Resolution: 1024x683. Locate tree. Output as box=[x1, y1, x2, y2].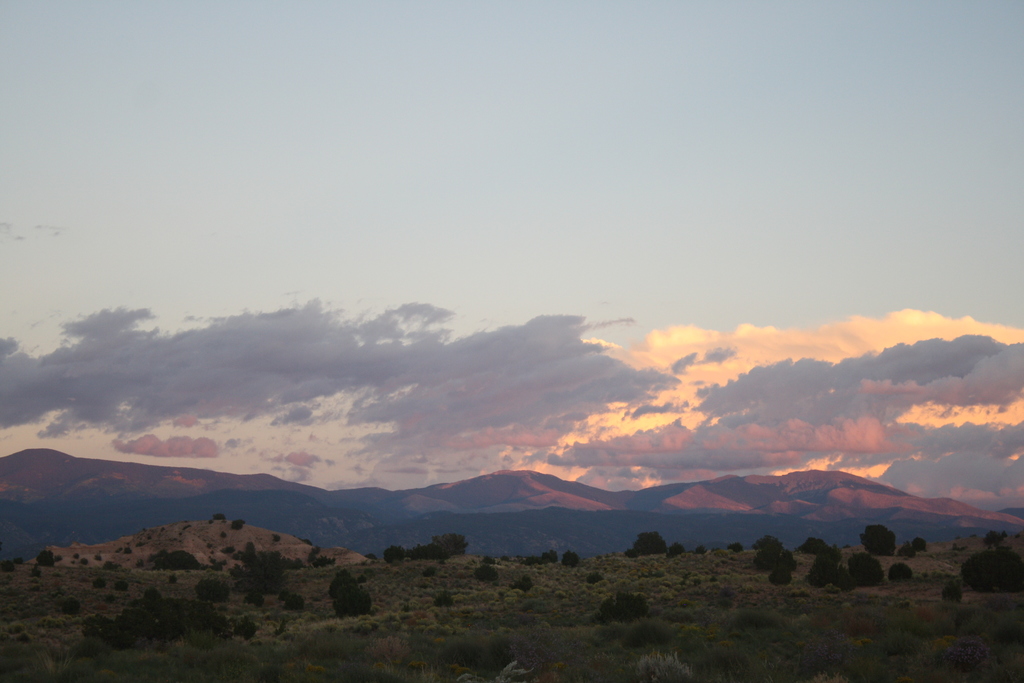
box=[845, 548, 886, 591].
